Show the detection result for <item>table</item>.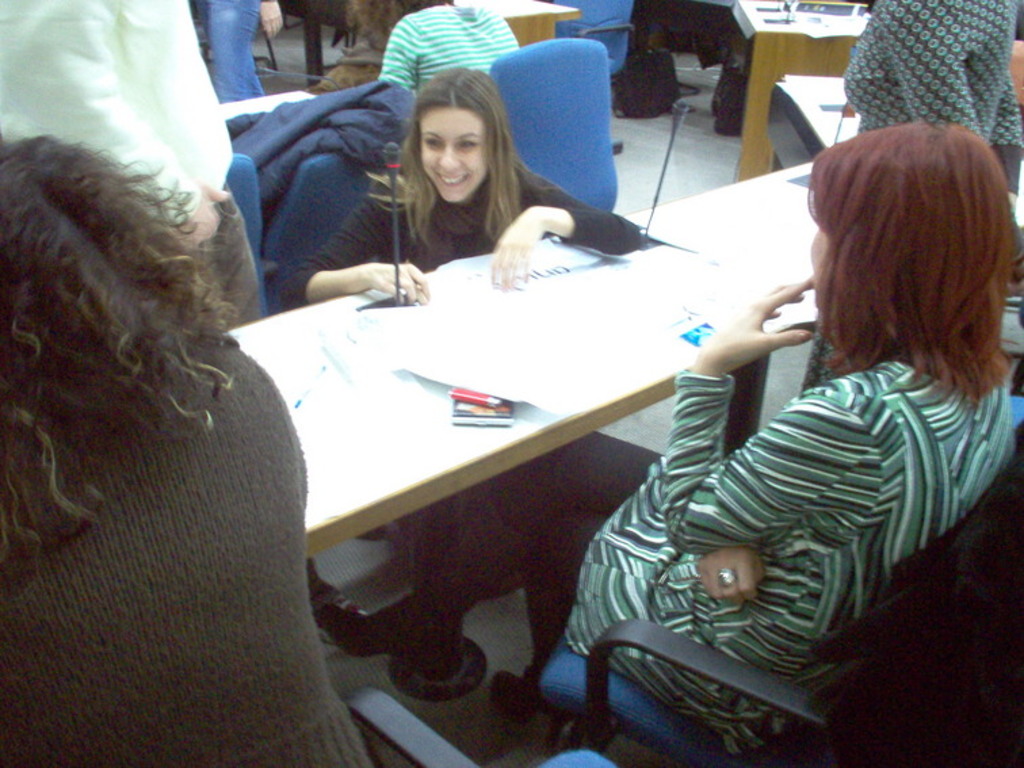
{"left": 213, "top": 222, "right": 849, "bottom": 734}.
